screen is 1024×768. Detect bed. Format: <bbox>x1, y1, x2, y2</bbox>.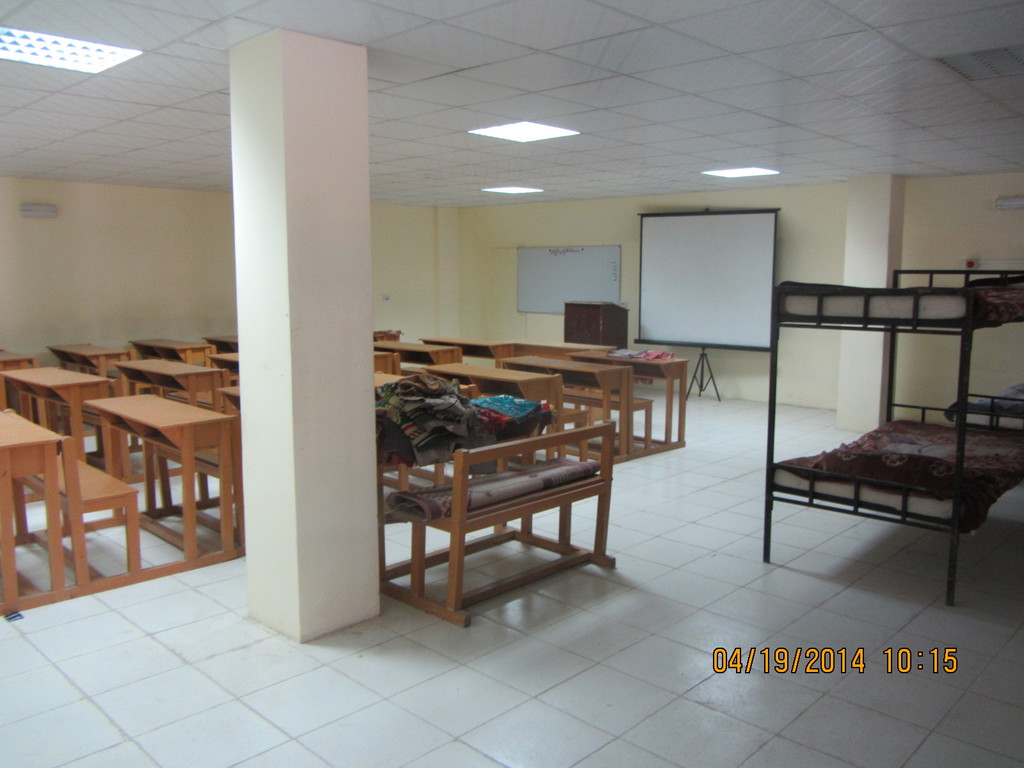
<bbox>776, 222, 1007, 611</bbox>.
